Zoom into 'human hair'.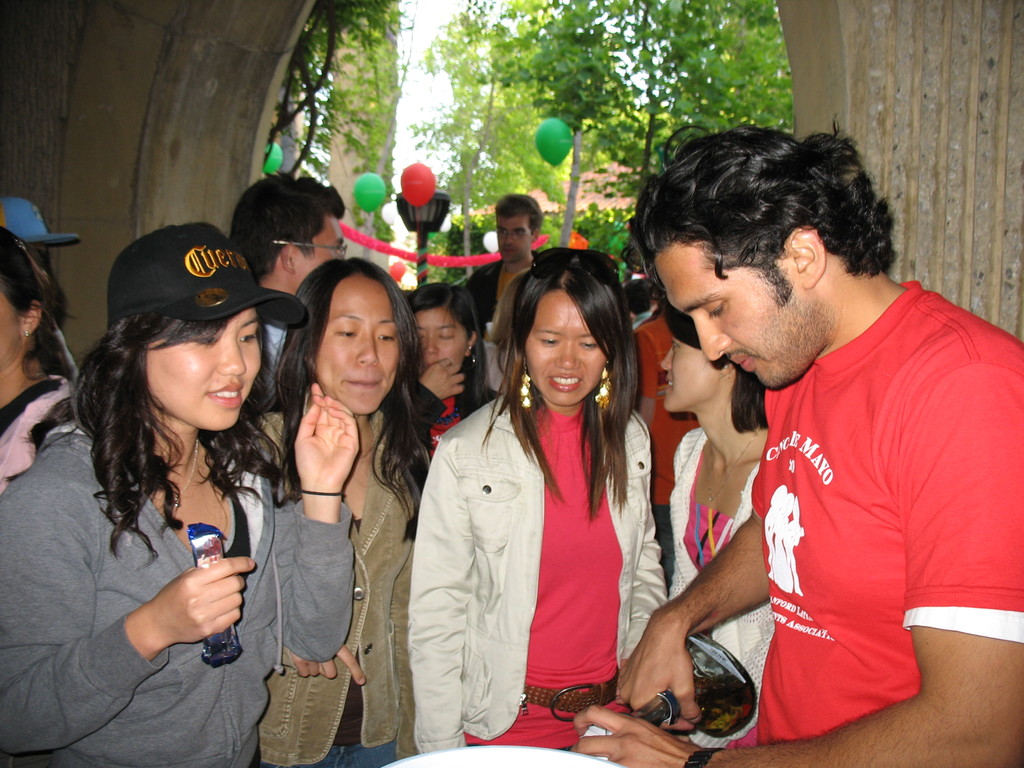
Zoom target: locate(407, 283, 492, 420).
